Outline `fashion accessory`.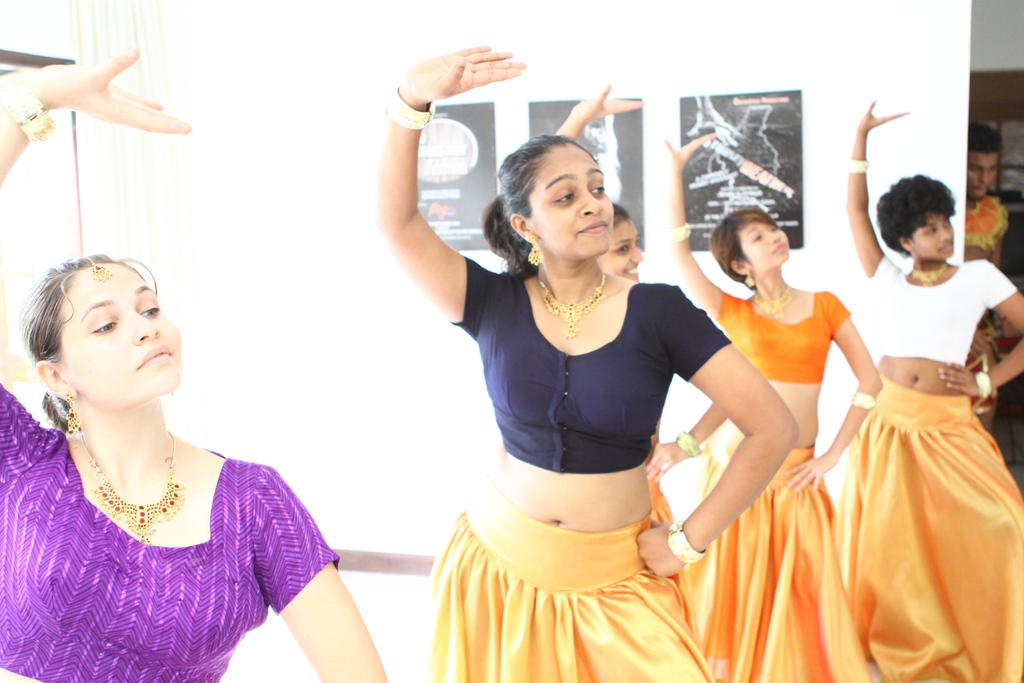
Outline: (left=976, top=368, right=990, bottom=400).
